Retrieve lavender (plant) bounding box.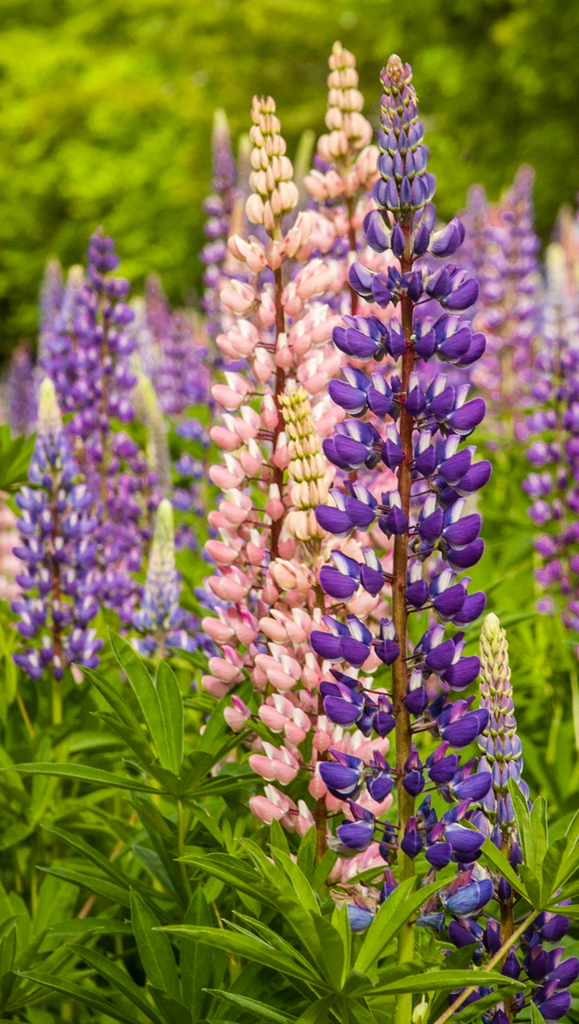
Bounding box: {"left": 148, "top": 309, "right": 206, "bottom": 432}.
